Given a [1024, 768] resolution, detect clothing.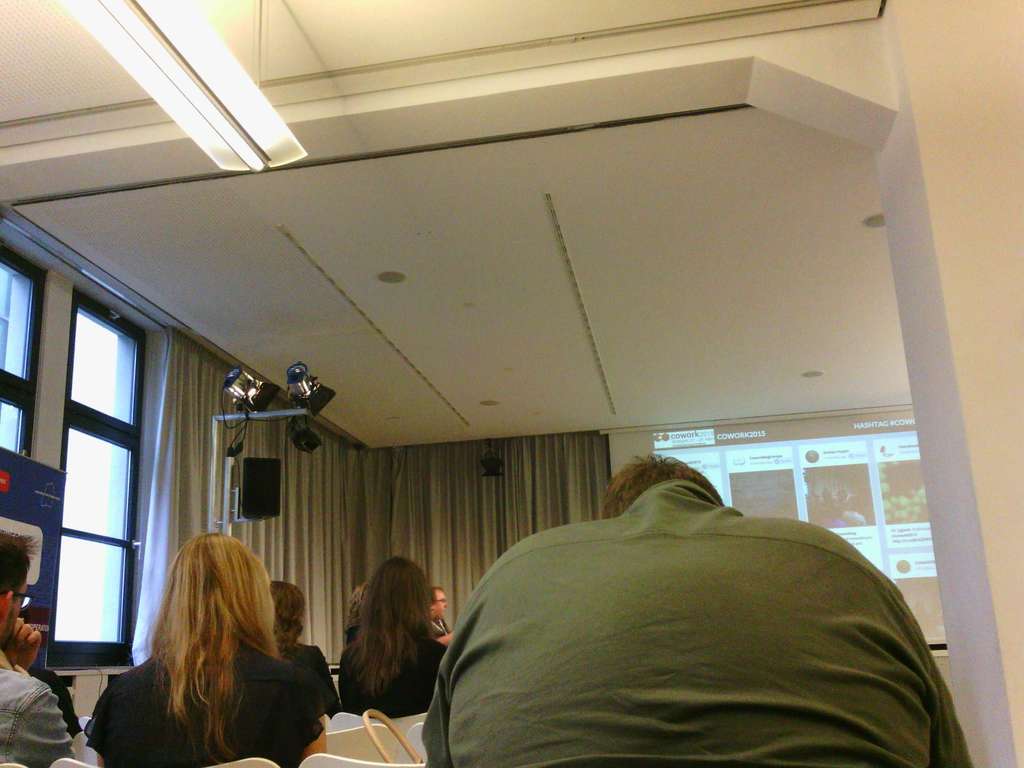
detection(15, 654, 75, 740).
